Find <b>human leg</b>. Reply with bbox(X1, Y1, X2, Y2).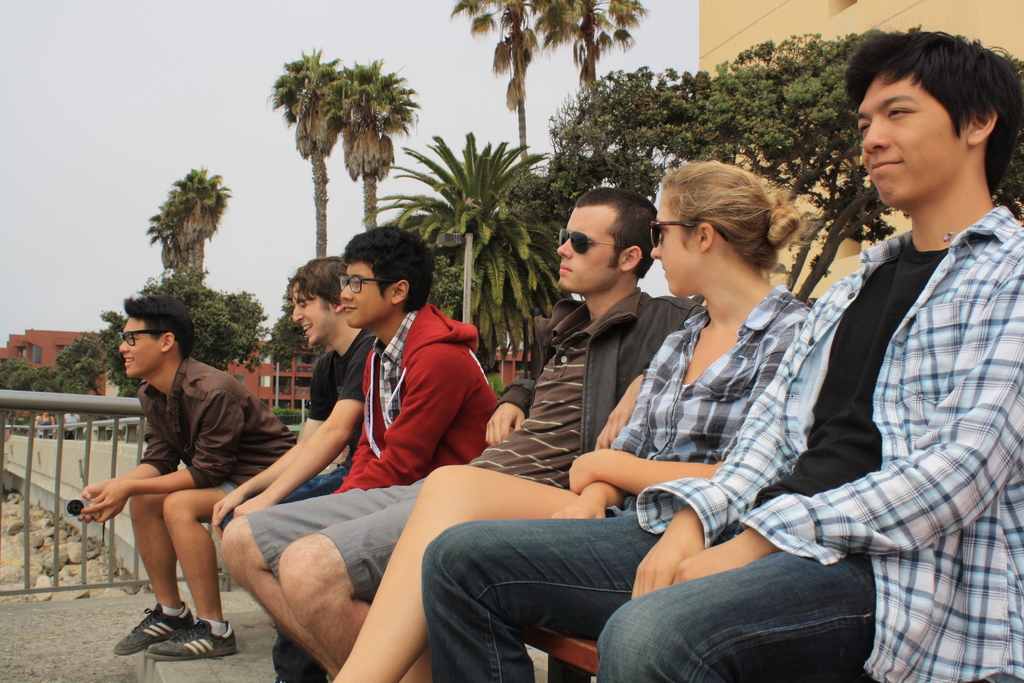
bbox(594, 543, 875, 682).
